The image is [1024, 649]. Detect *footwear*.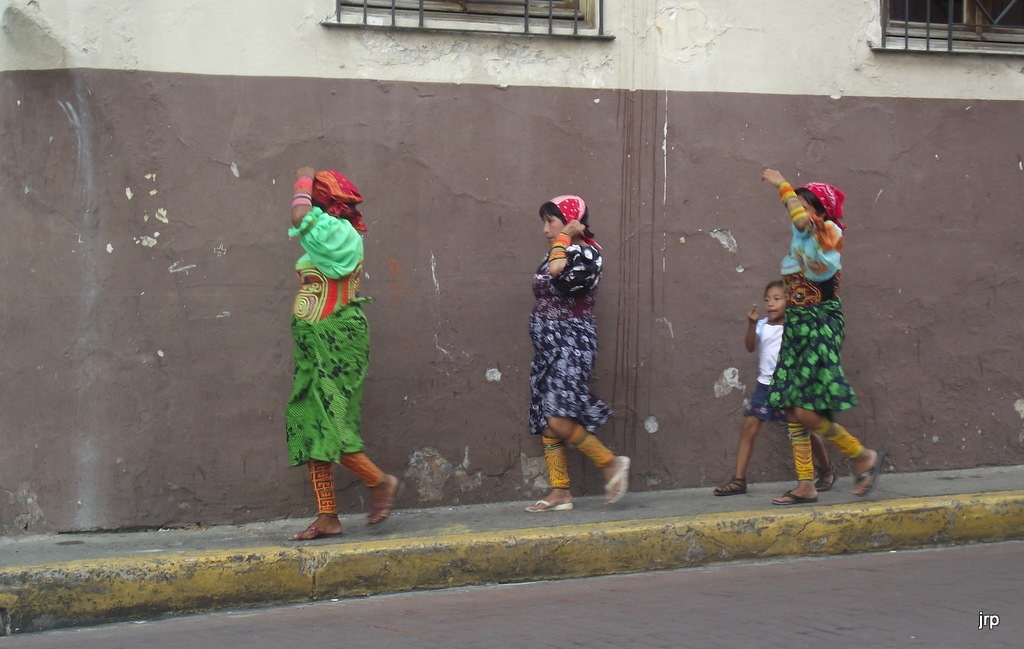
Detection: 360,467,411,524.
